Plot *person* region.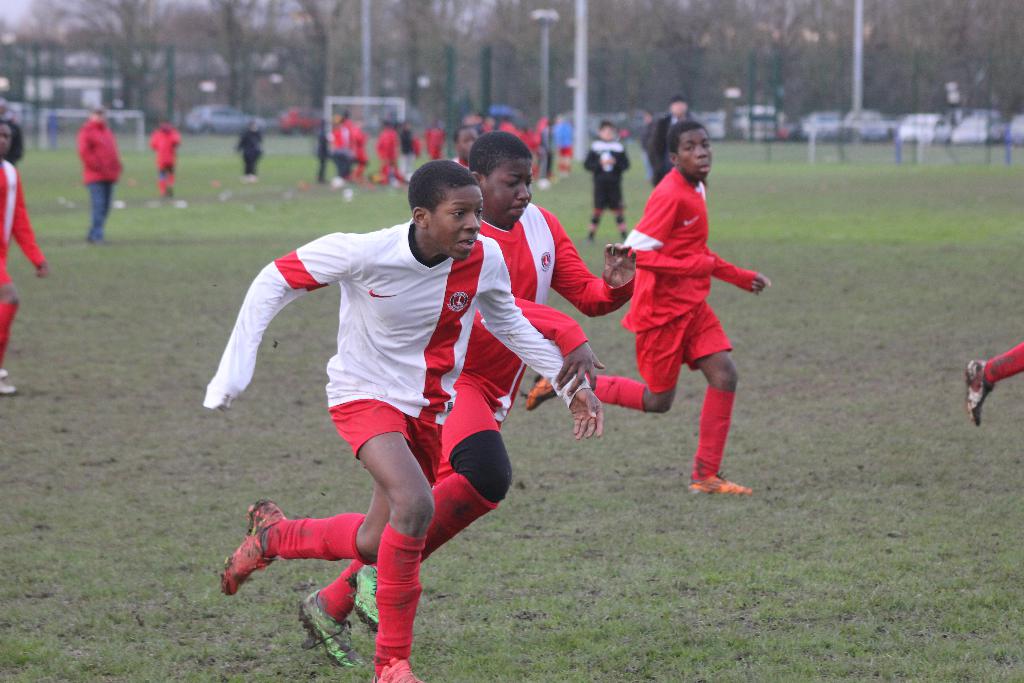
Plotted at <bbox>77, 108, 123, 243</bbox>.
